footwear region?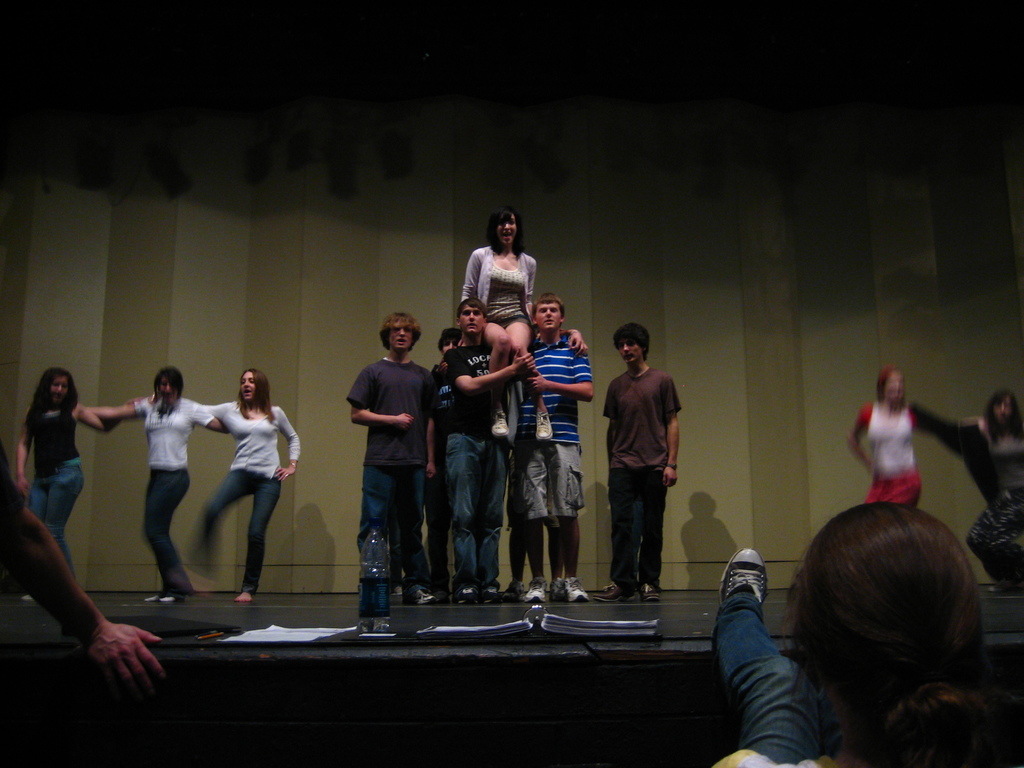
484 587 504 603
